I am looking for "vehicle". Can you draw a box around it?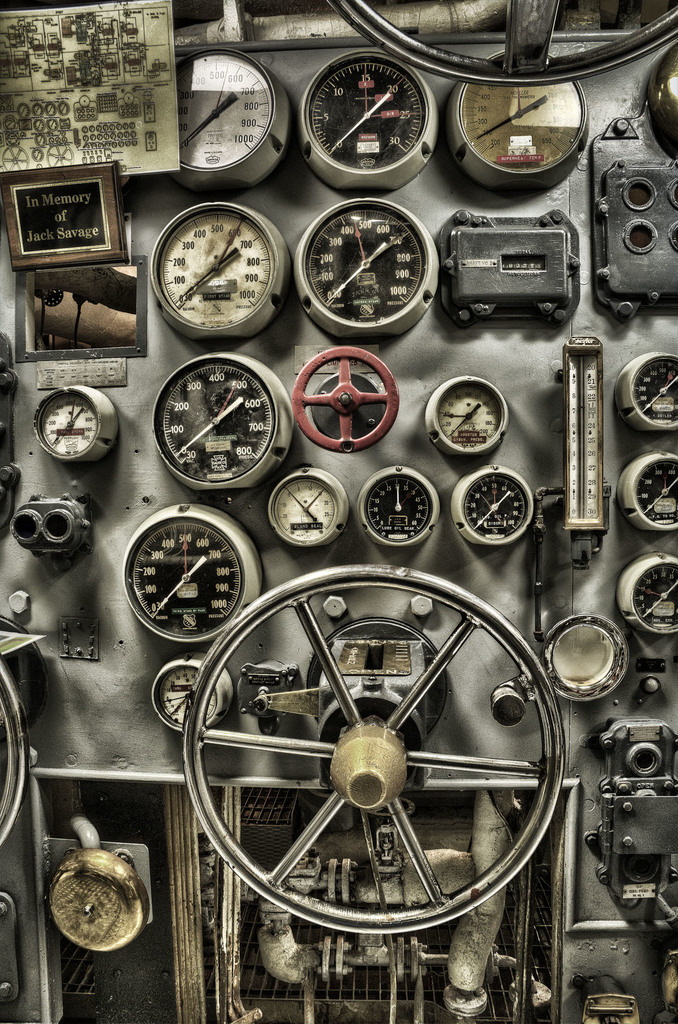
Sure, the bounding box is [0,0,677,1023].
